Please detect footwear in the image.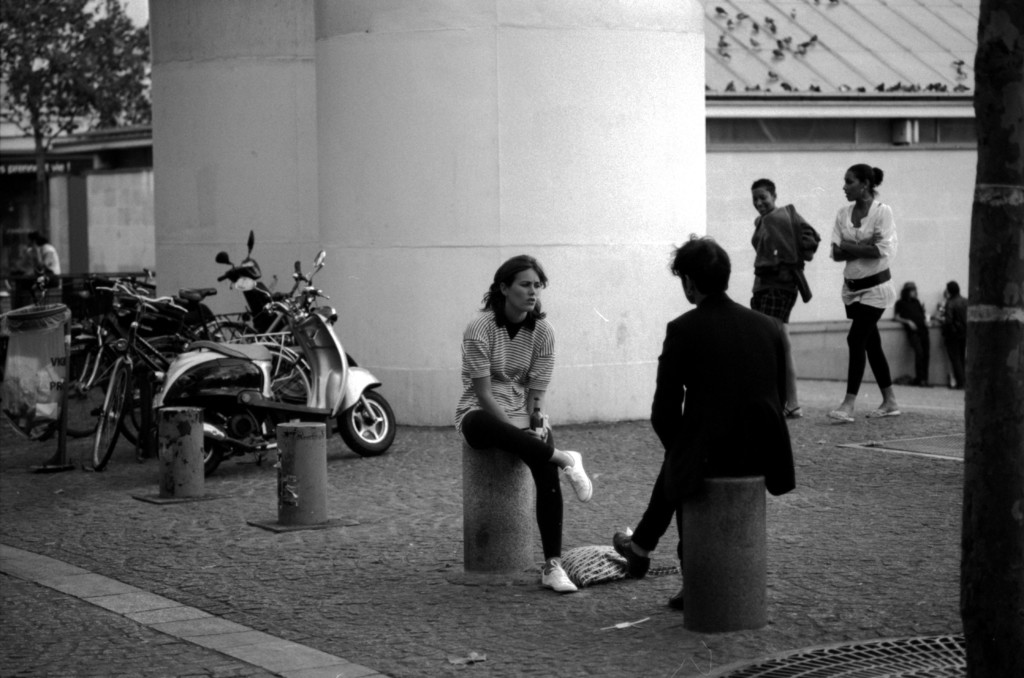
[611,532,653,579].
